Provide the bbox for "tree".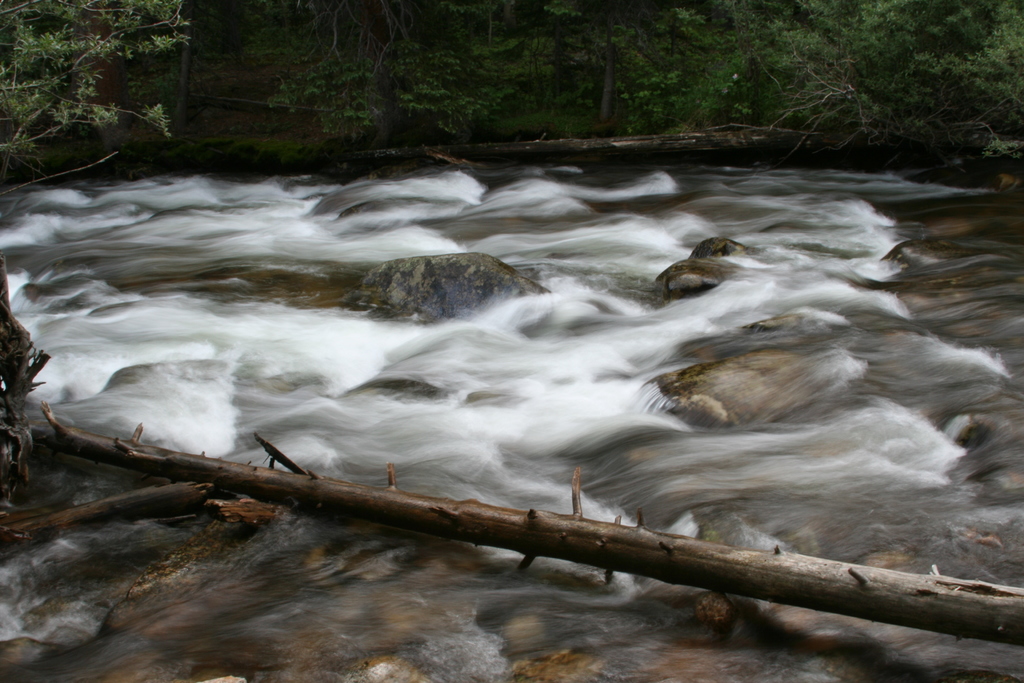
region(584, 0, 630, 142).
